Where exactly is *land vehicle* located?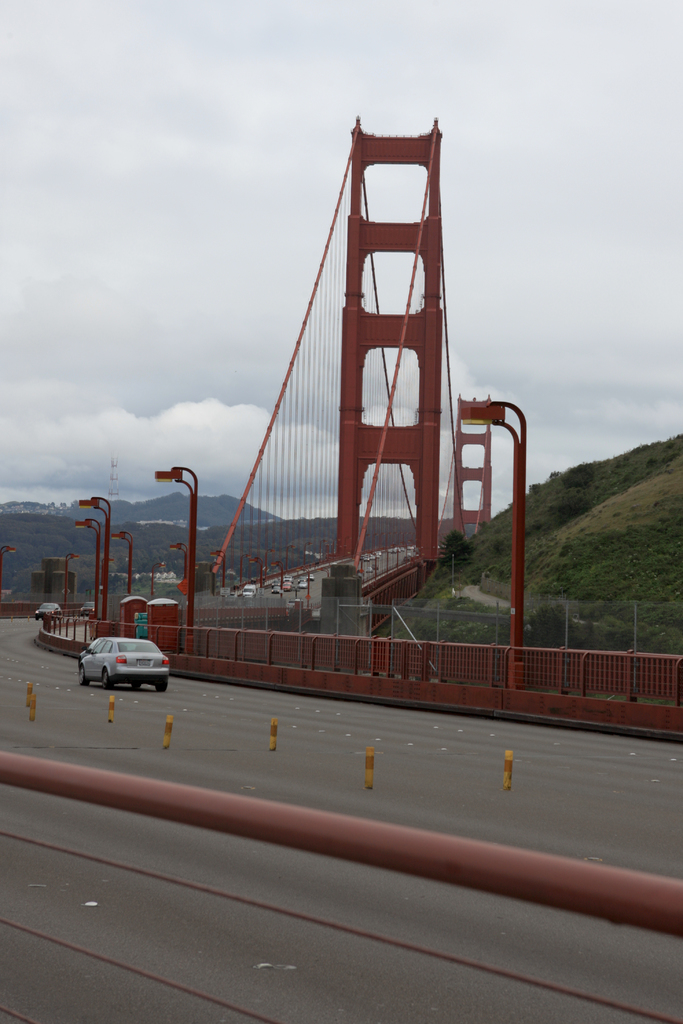
Its bounding box is 40 599 50 616.
